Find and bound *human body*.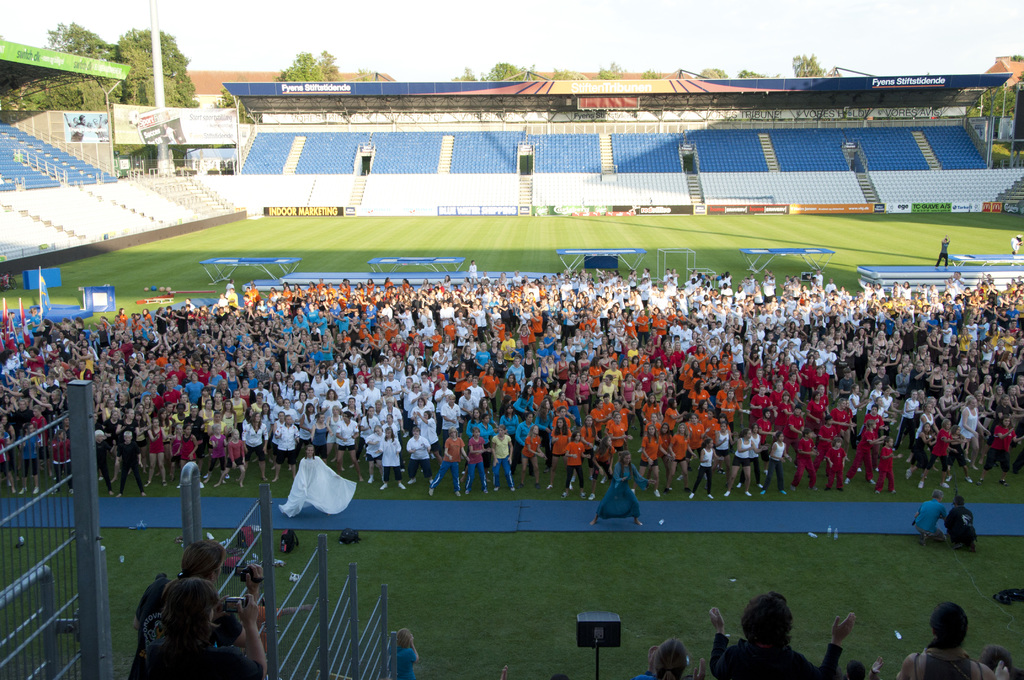
Bound: 113, 362, 125, 375.
